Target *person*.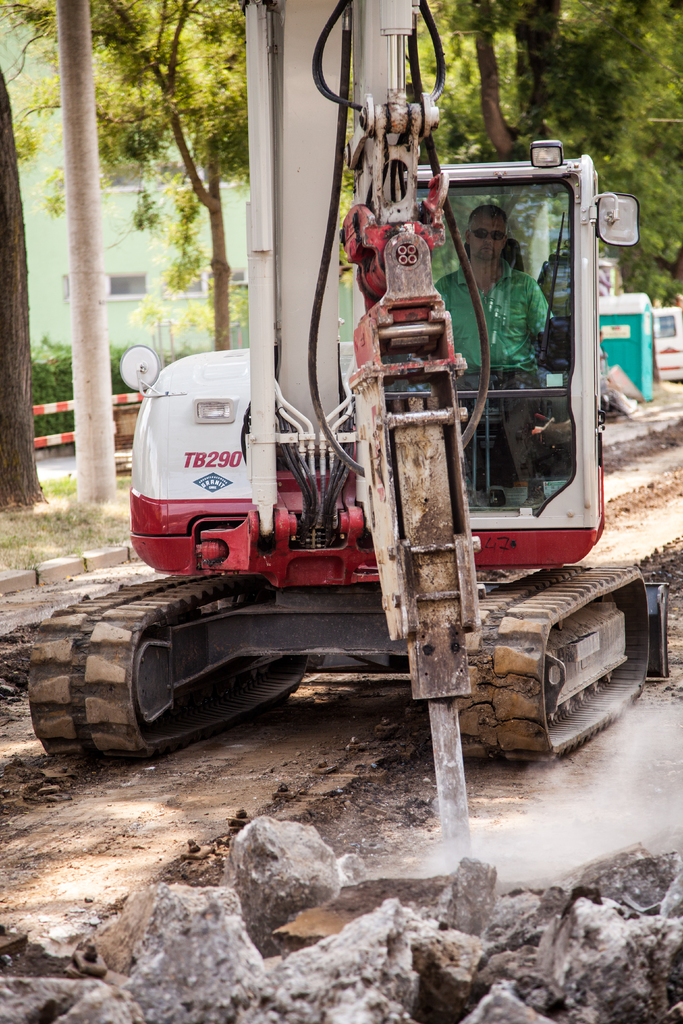
Target region: <region>462, 173, 579, 558</region>.
